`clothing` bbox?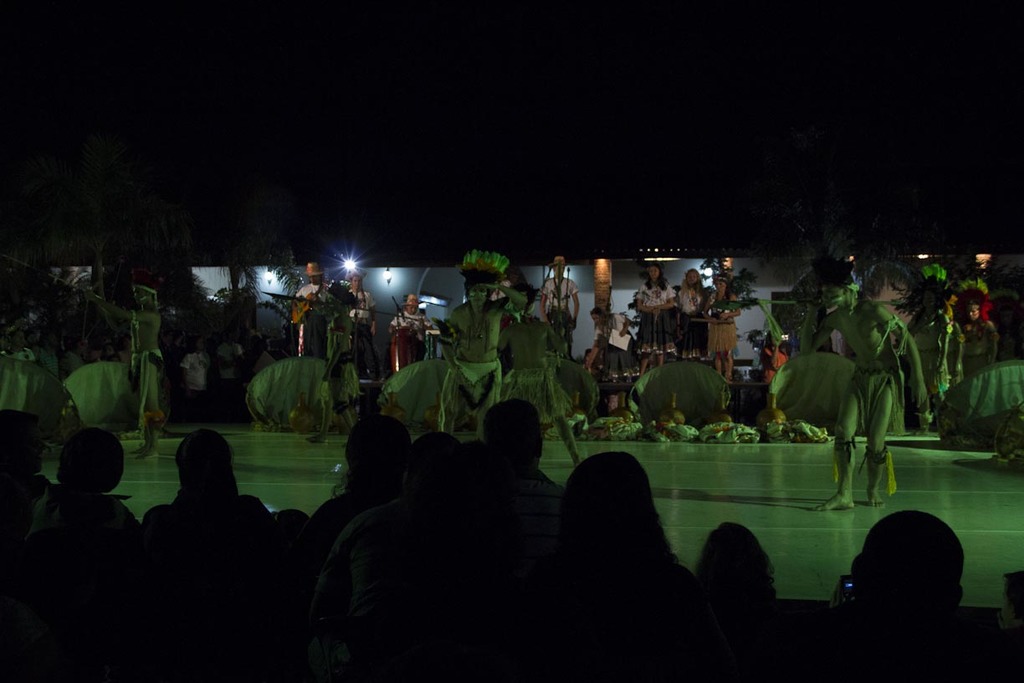
{"left": 318, "top": 346, "right": 360, "bottom": 408}
